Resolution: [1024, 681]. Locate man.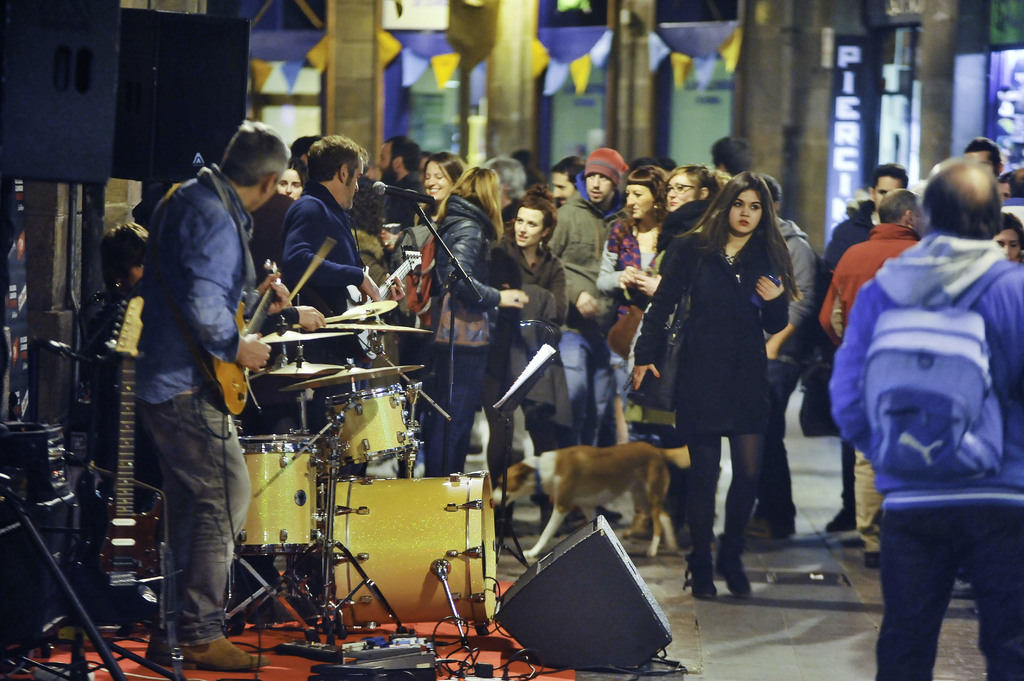
box=[378, 135, 420, 193].
